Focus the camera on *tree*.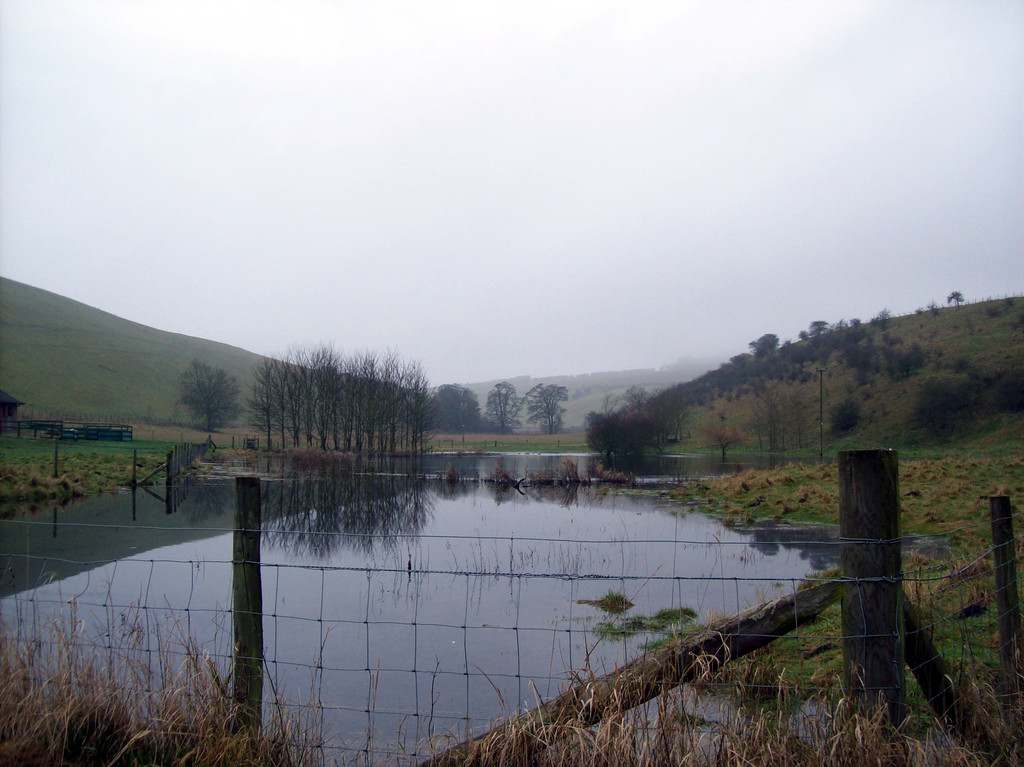
Focus region: 593/465/637/487.
